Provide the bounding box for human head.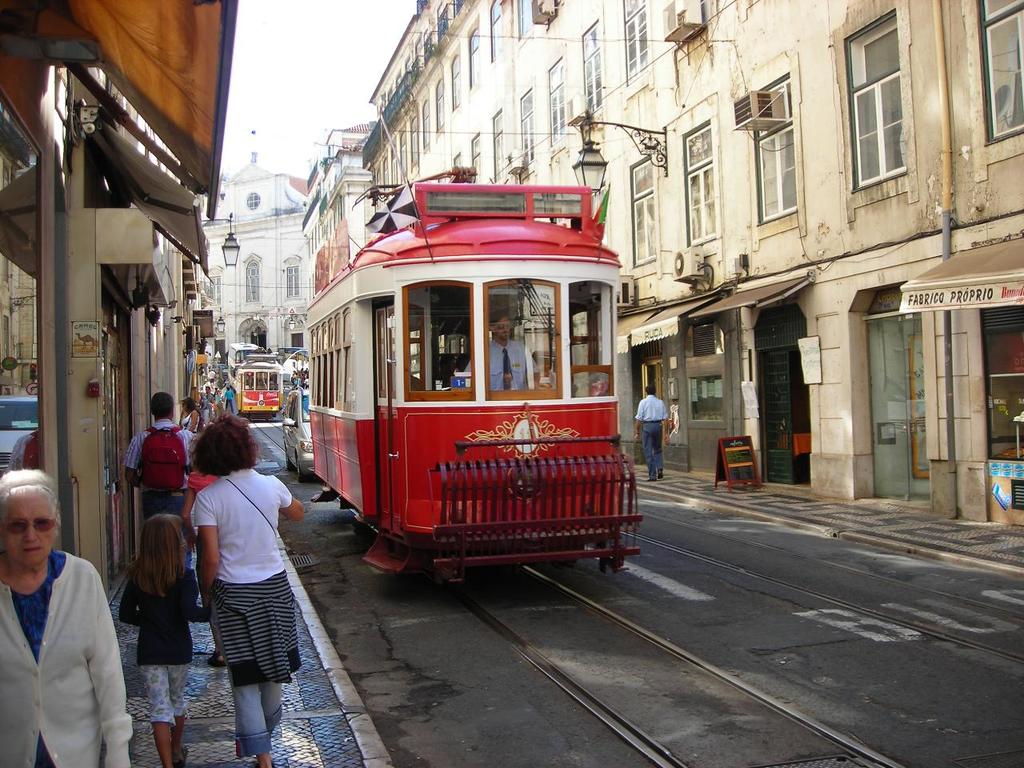
x1=194 y1=409 x2=258 y2=471.
